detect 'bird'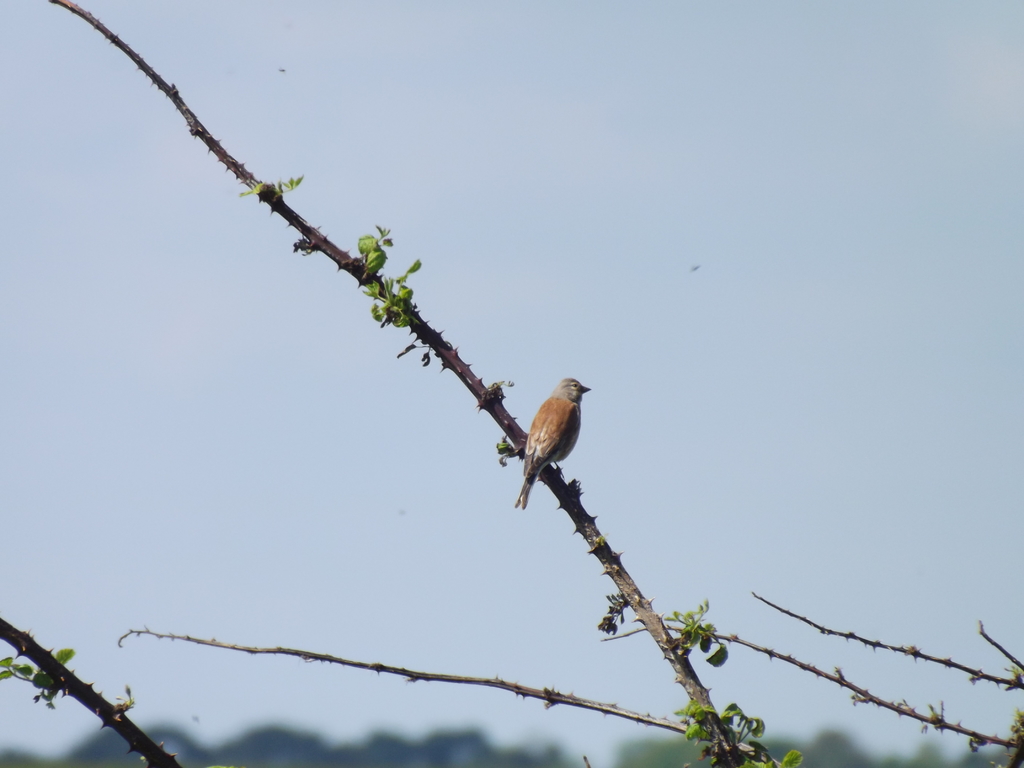
select_region(509, 383, 598, 509)
